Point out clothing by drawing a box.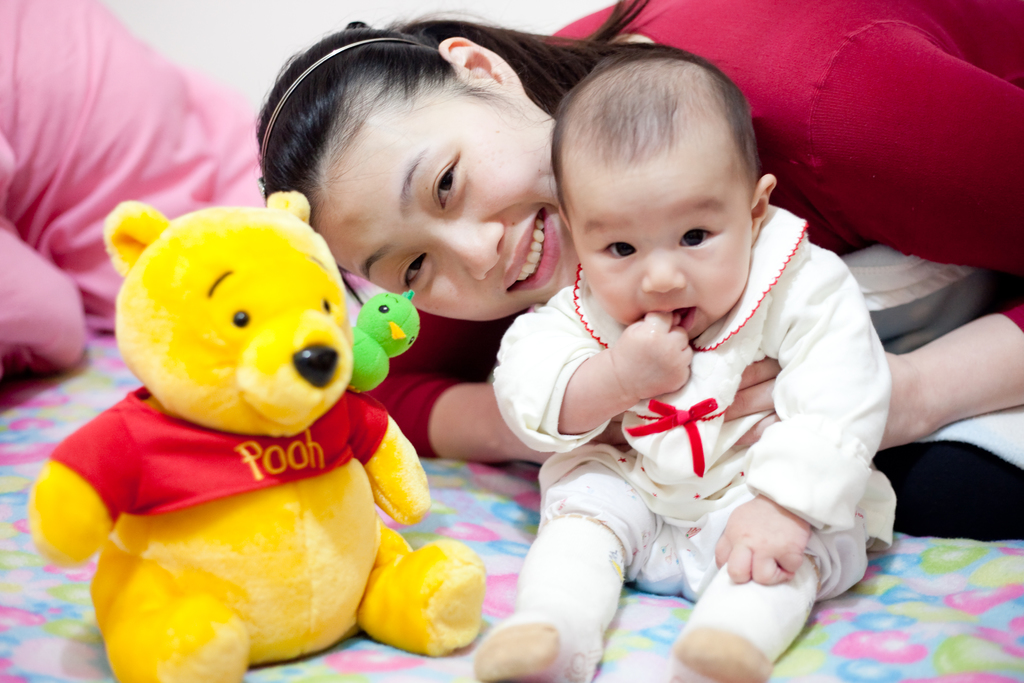
342,0,1023,458.
